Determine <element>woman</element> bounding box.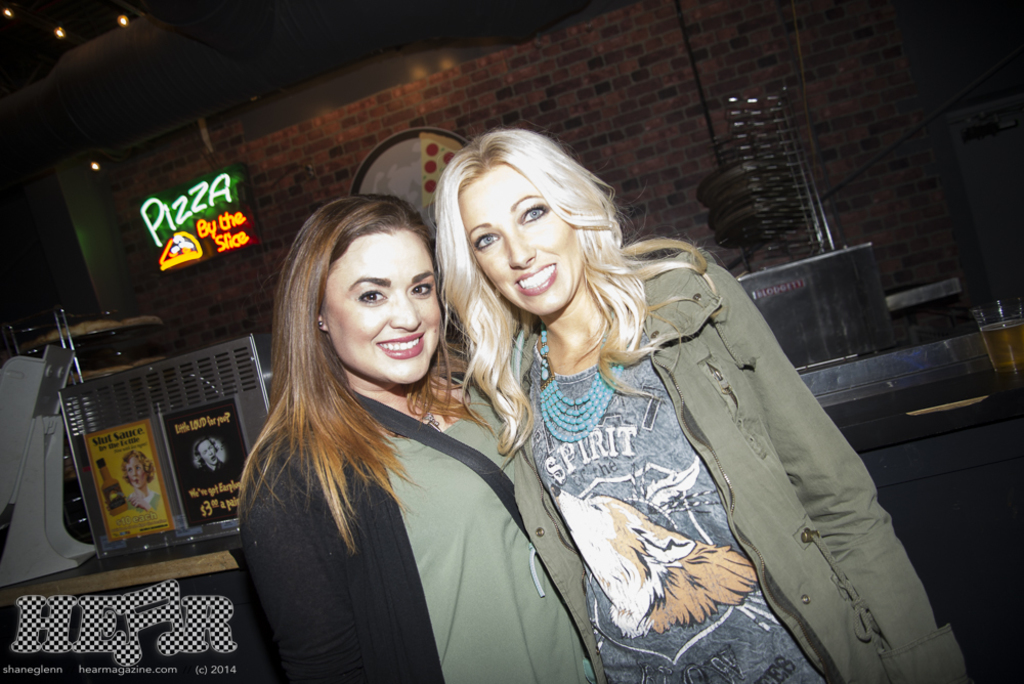
Determined: left=431, top=125, right=970, bottom=683.
